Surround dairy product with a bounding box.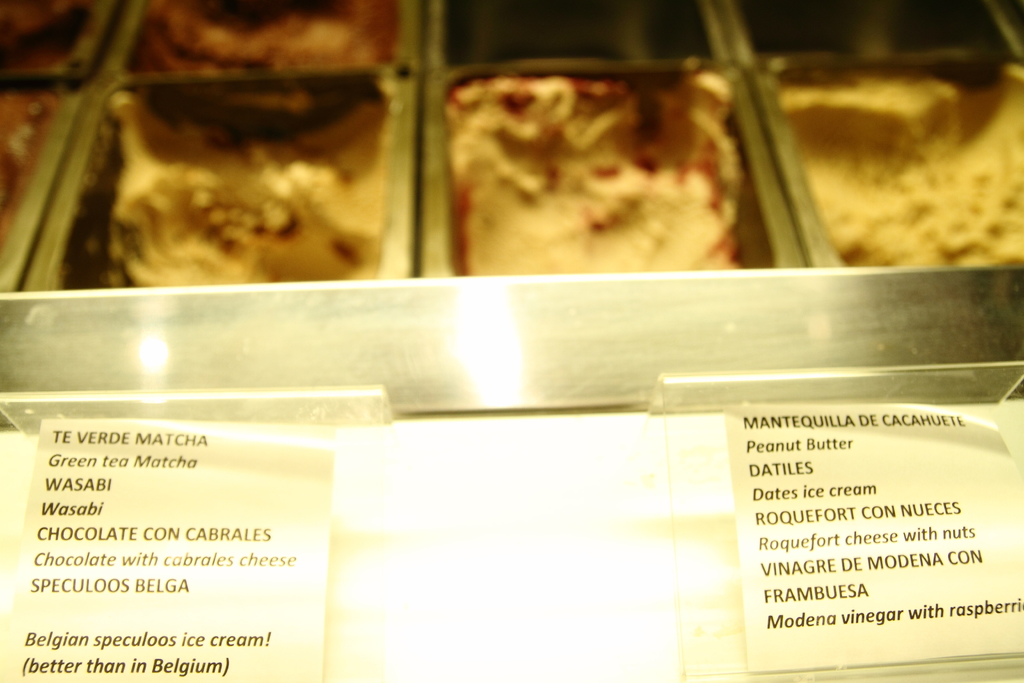
119, 71, 393, 289.
